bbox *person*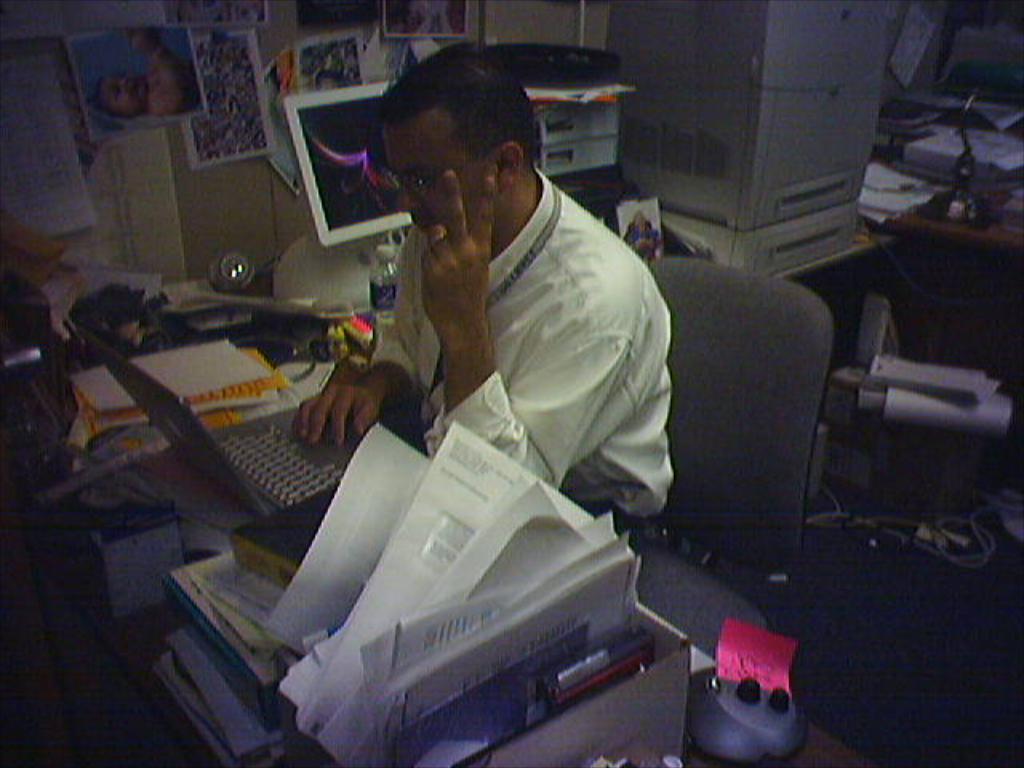
<region>363, 72, 685, 563</region>
